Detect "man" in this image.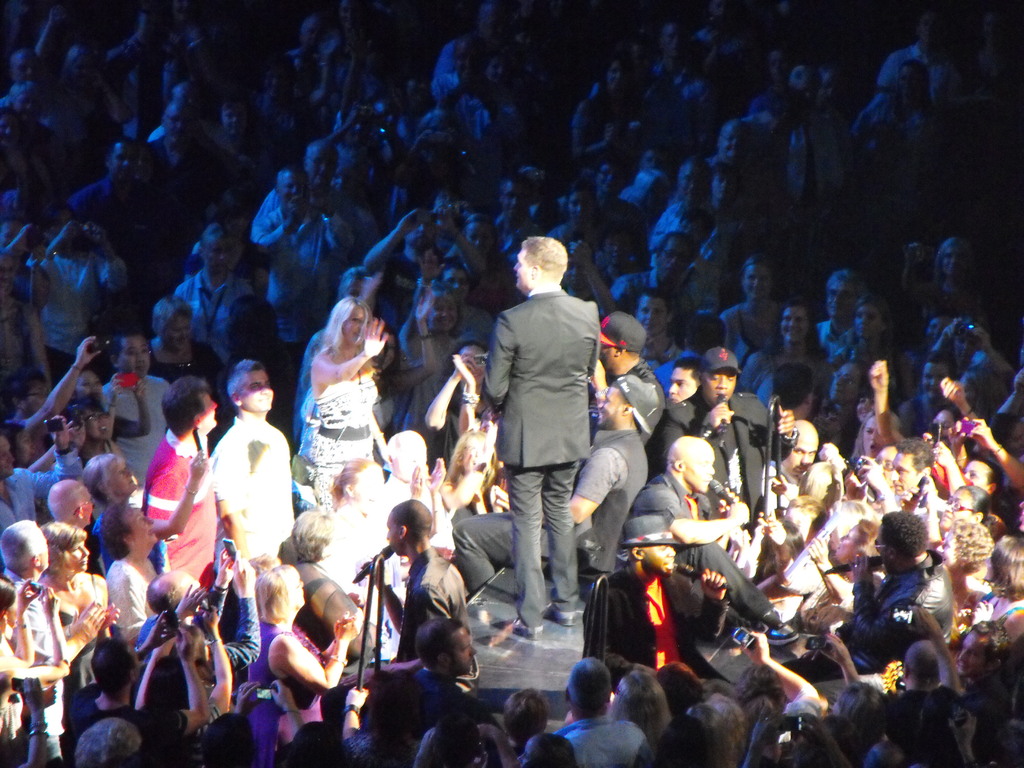
Detection: region(207, 356, 298, 561).
